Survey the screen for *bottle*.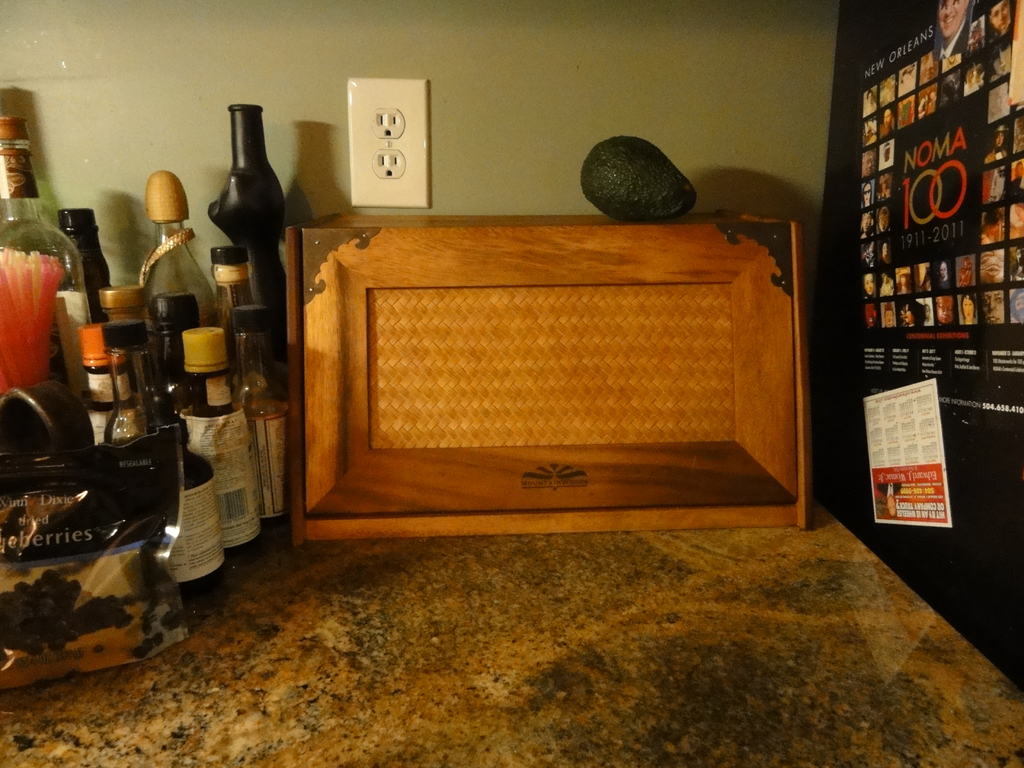
Survey found: 93:284:162:440.
